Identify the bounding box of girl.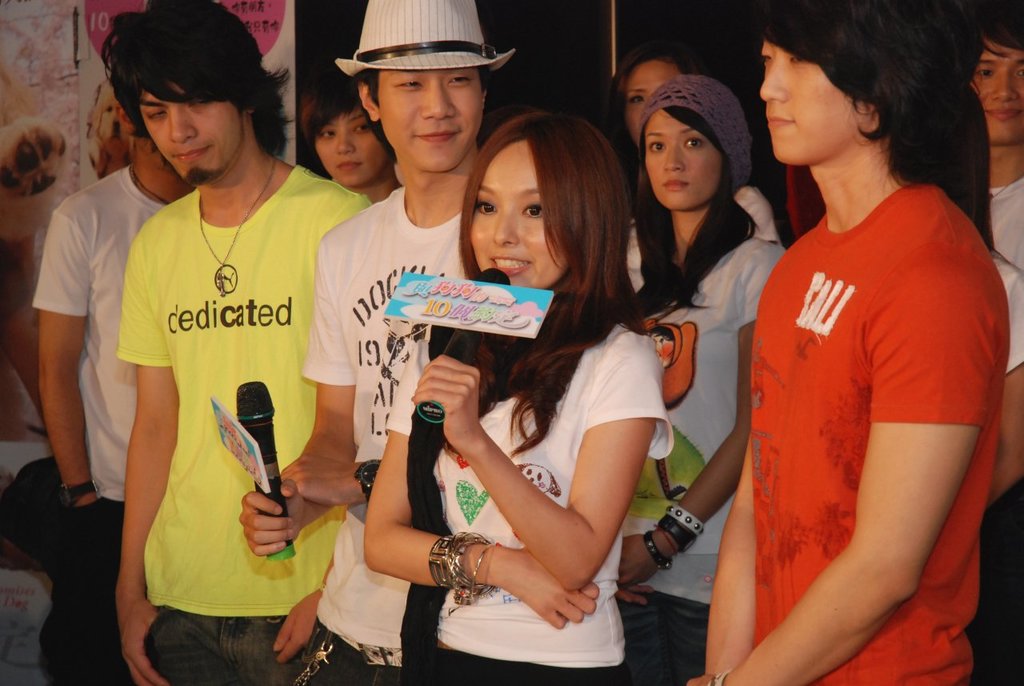
locate(618, 78, 786, 685).
